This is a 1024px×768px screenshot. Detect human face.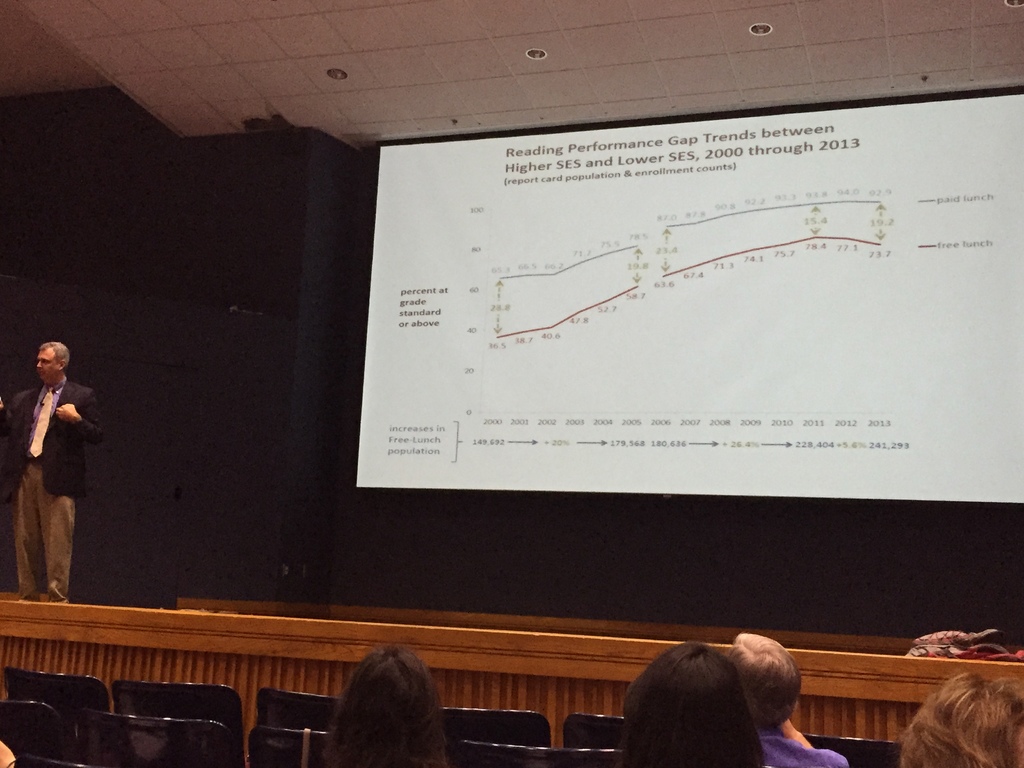
BBox(35, 350, 58, 382).
